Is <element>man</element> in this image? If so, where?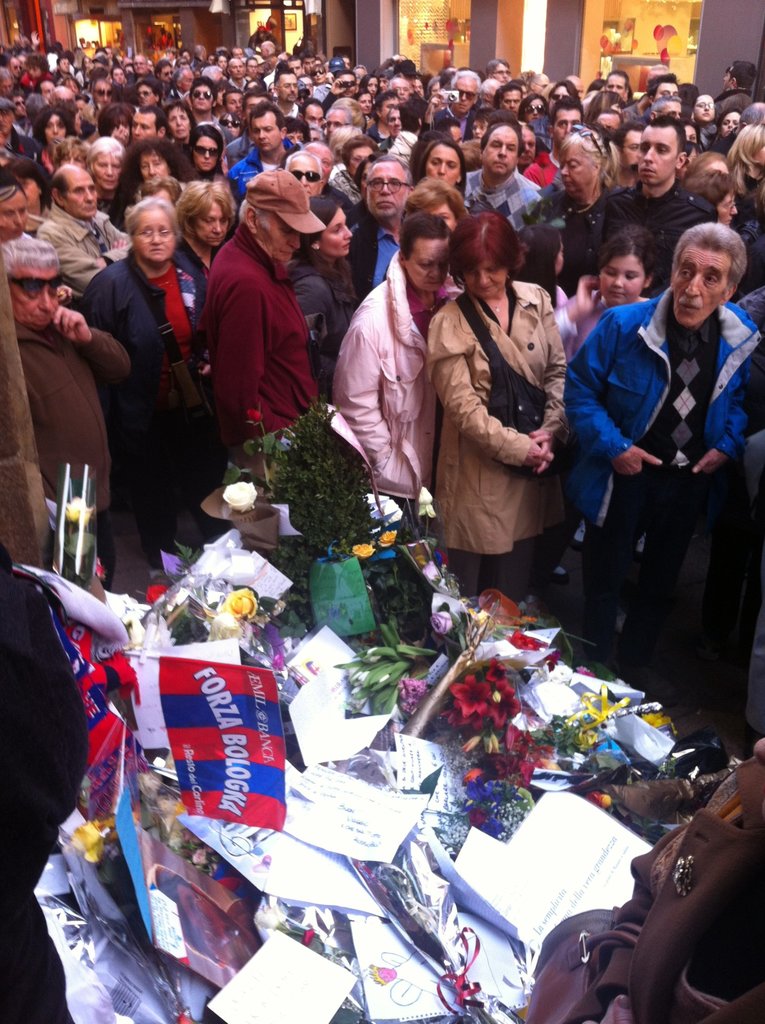
Yes, at locate(0, 228, 129, 622).
